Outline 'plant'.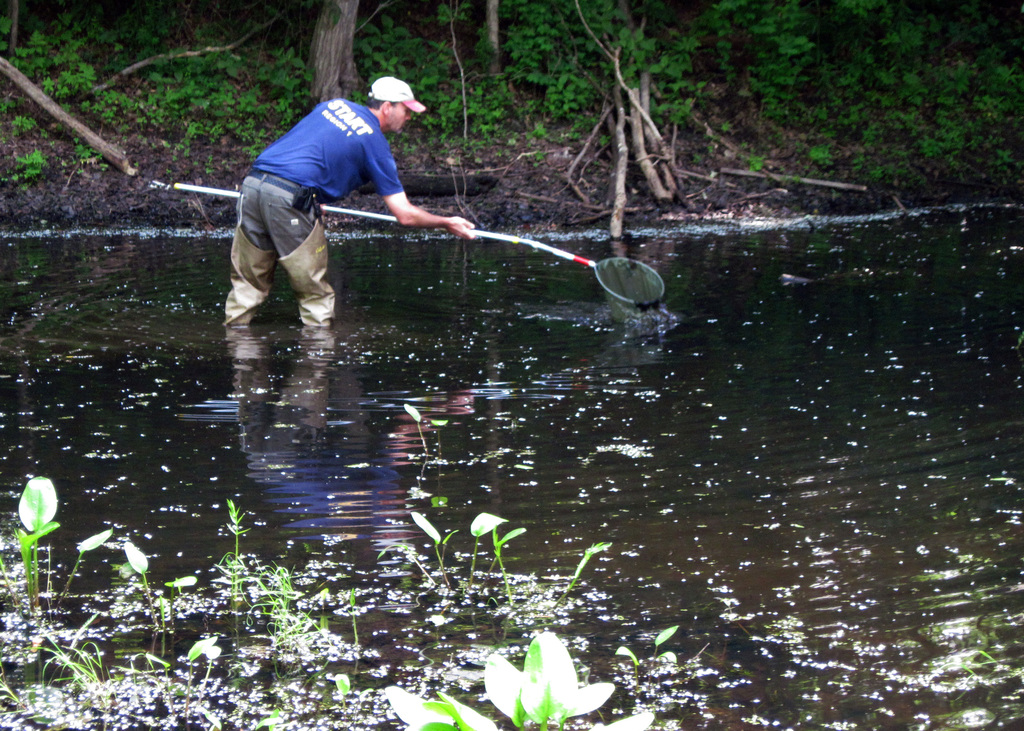
Outline: 174,632,237,717.
